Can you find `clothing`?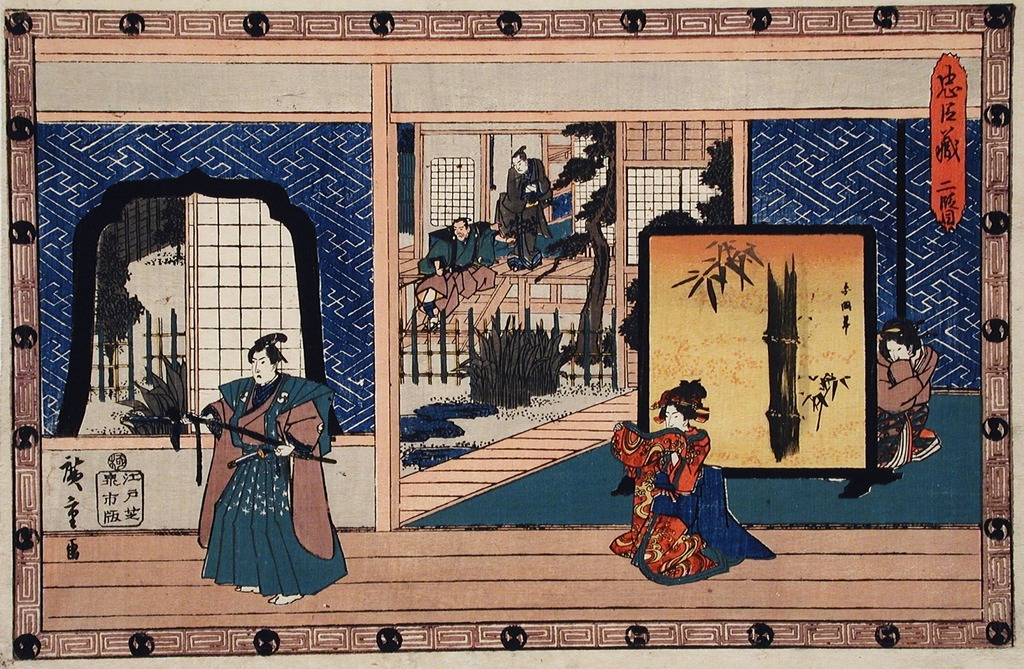
Yes, bounding box: region(497, 155, 556, 257).
